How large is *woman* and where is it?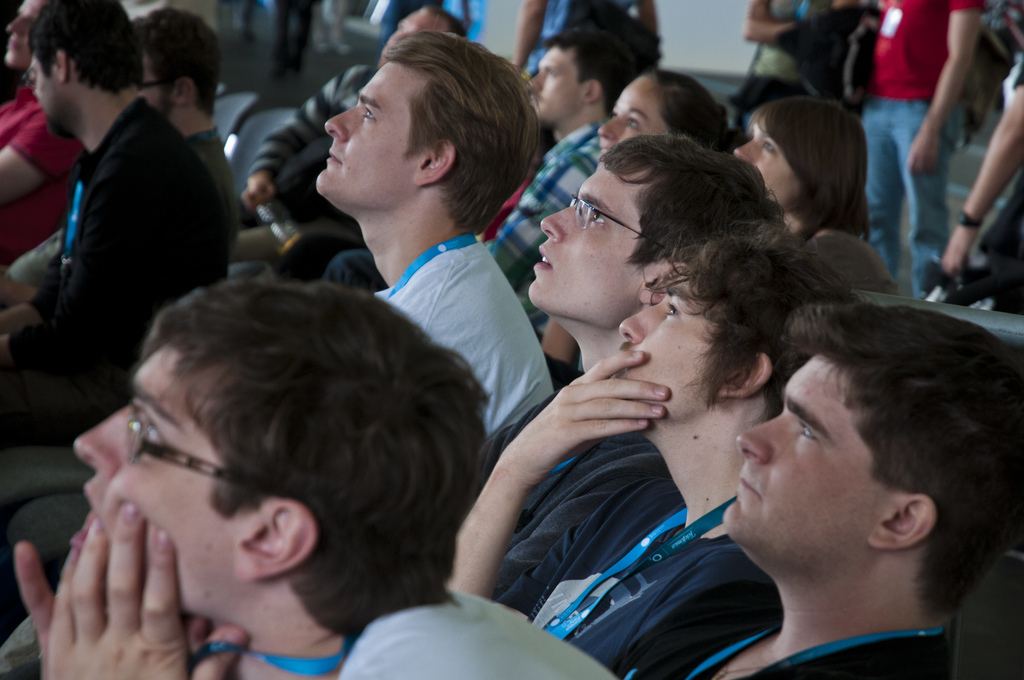
Bounding box: detection(537, 92, 868, 394).
